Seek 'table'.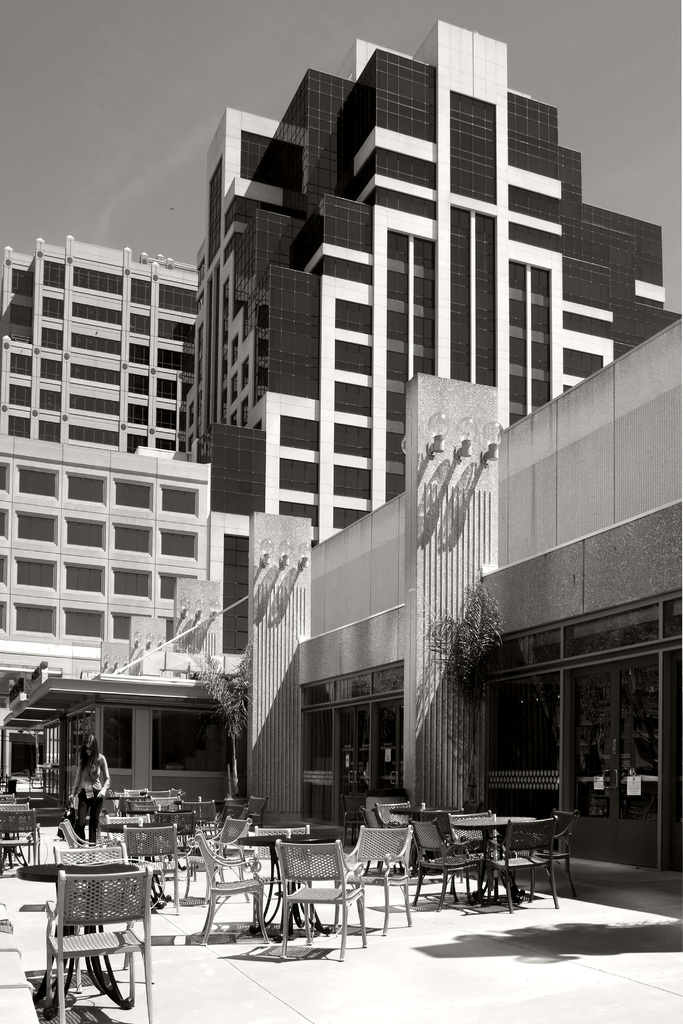
bbox=[99, 821, 172, 909].
